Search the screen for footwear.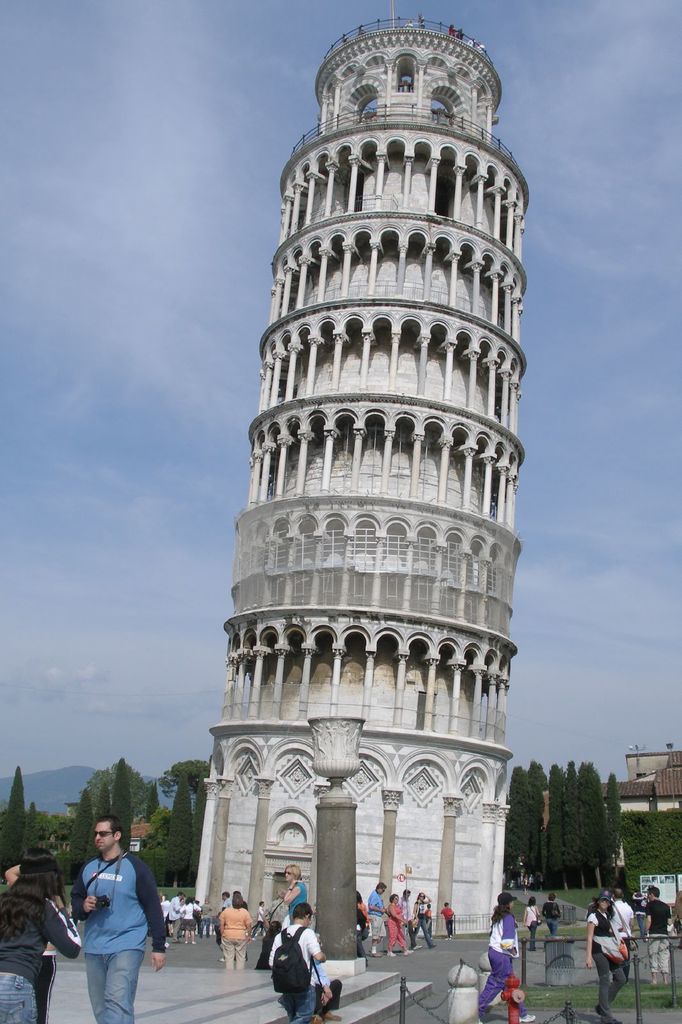
Found at crop(404, 949, 413, 953).
